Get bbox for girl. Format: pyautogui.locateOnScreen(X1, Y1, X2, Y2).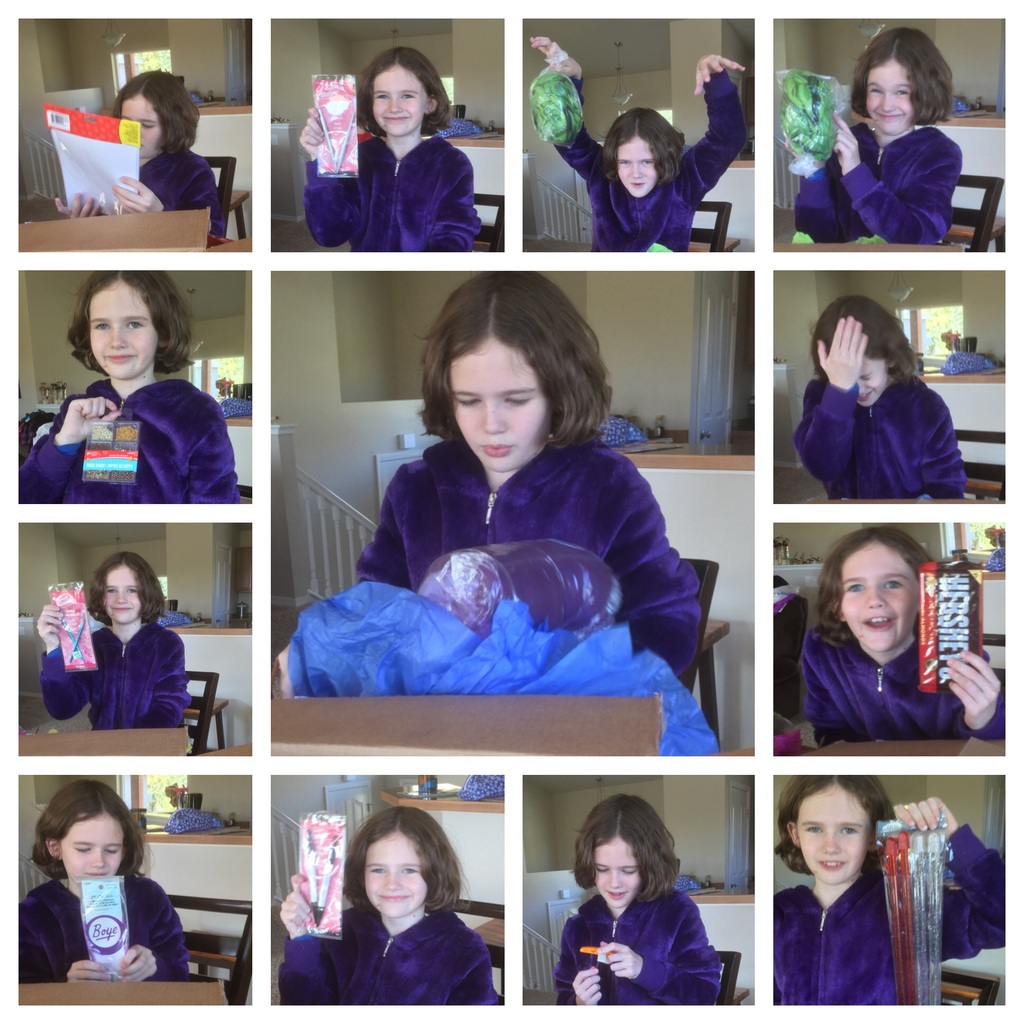
pyautogui.locateOnScreen(790, 28, 960, 248).
